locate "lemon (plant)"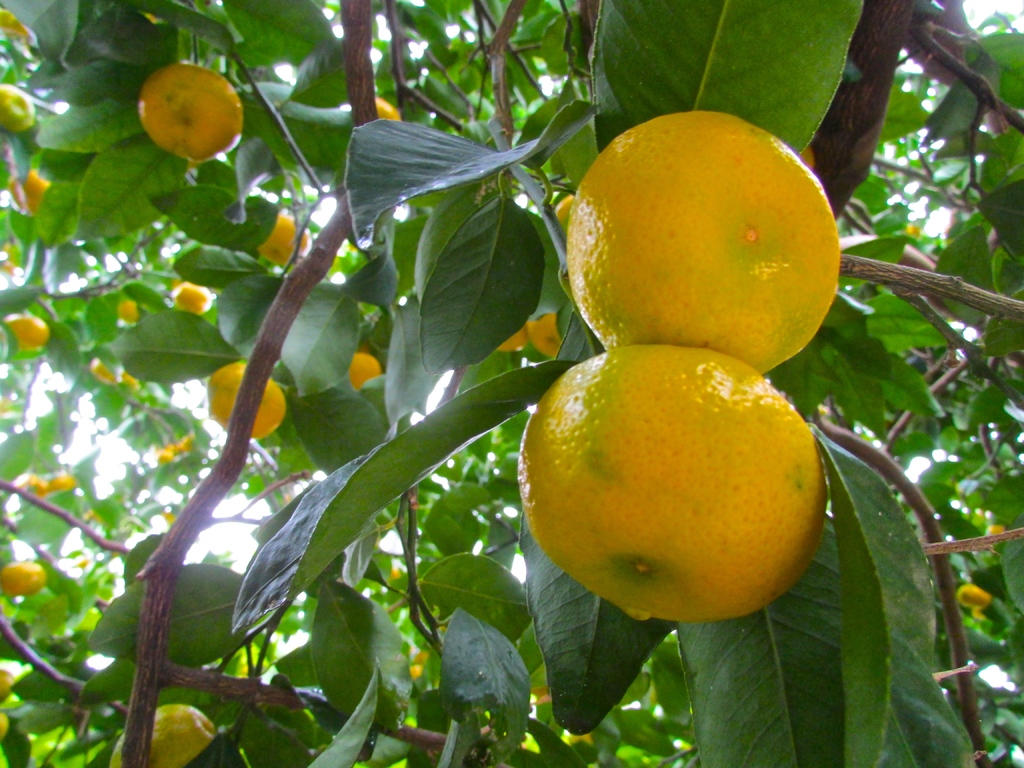
[334,344,385,404]
